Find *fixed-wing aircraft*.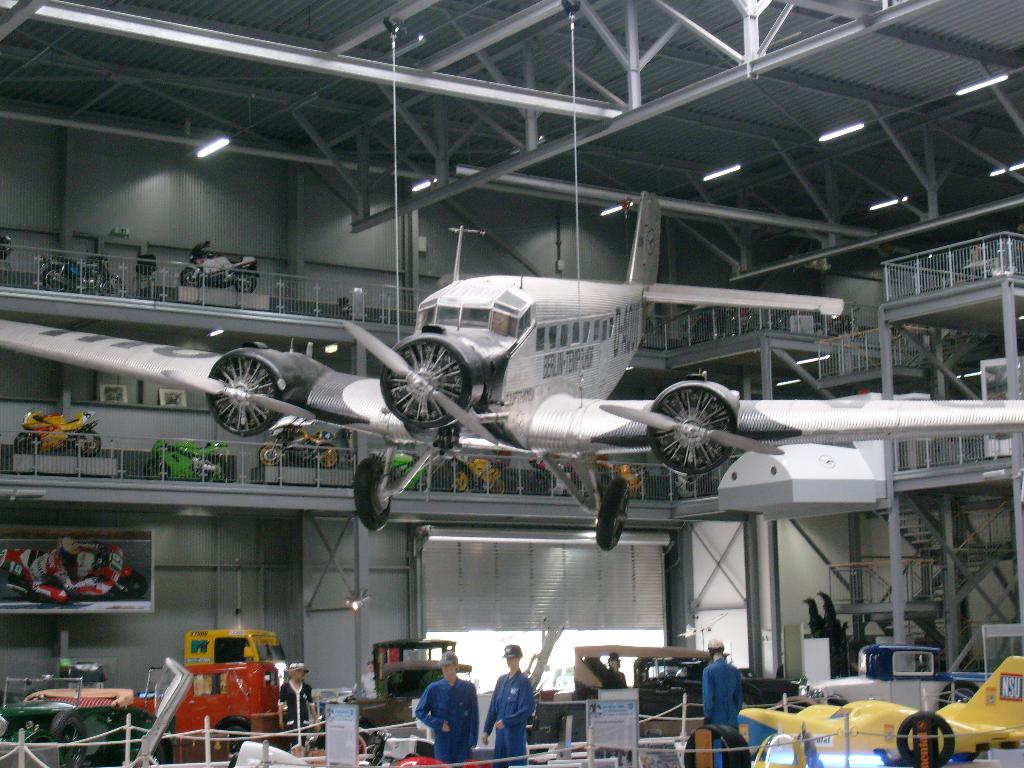
(0,186,1023,527).
